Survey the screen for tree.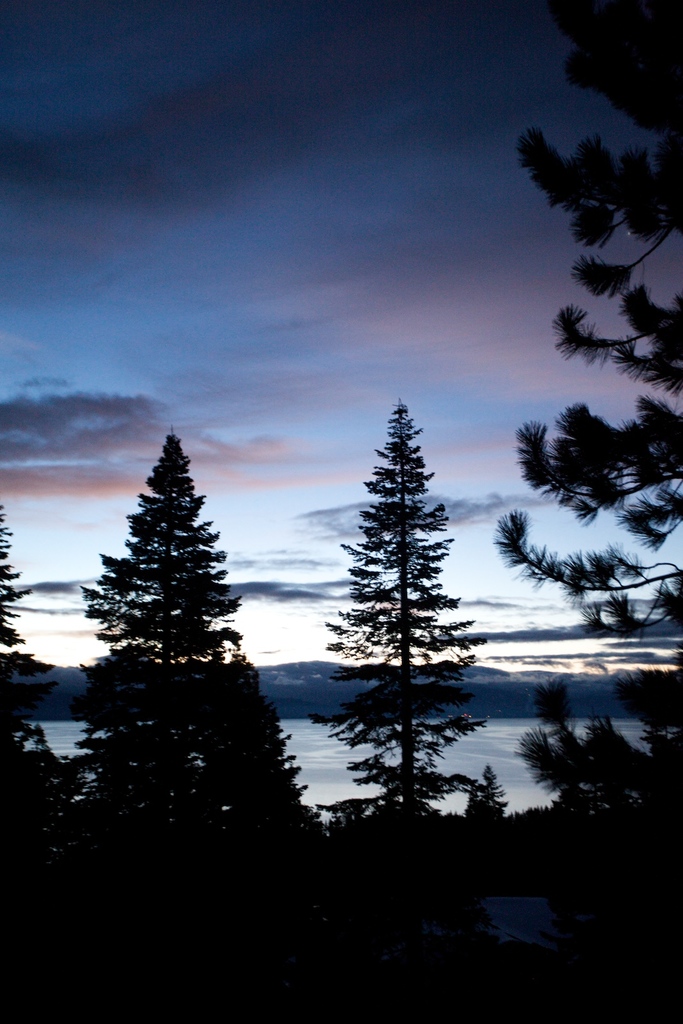
Survey found: 0:495:99:966.
